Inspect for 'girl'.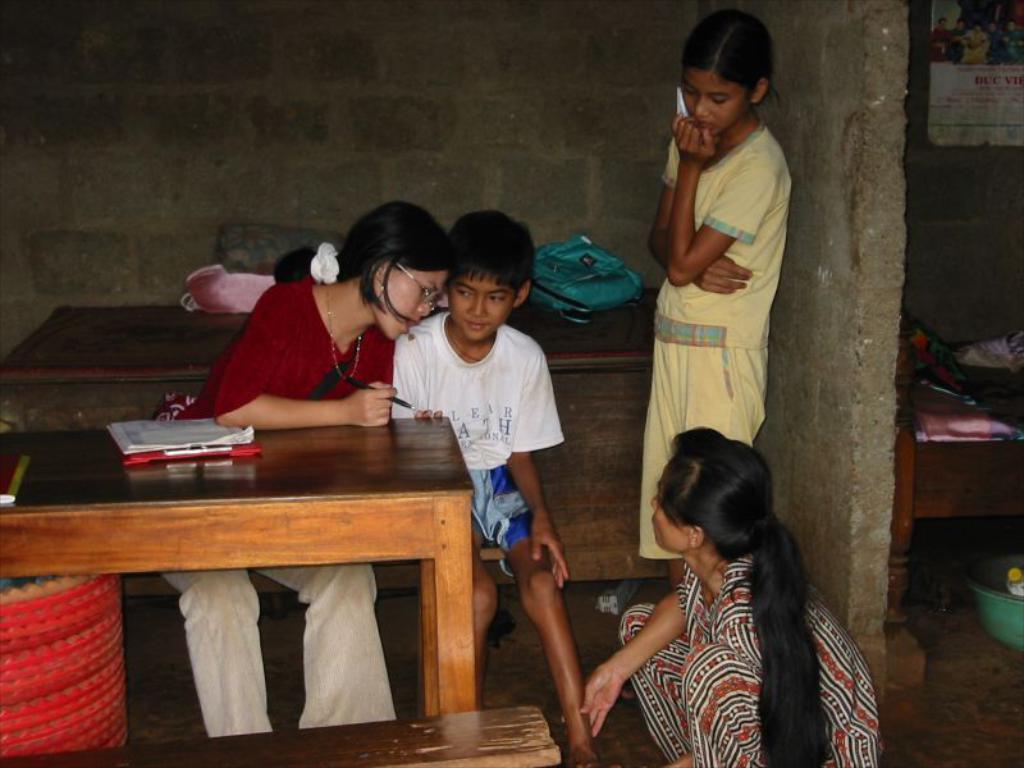
Inspection: (x1=556, y1=424, x2=888, y2=764).
